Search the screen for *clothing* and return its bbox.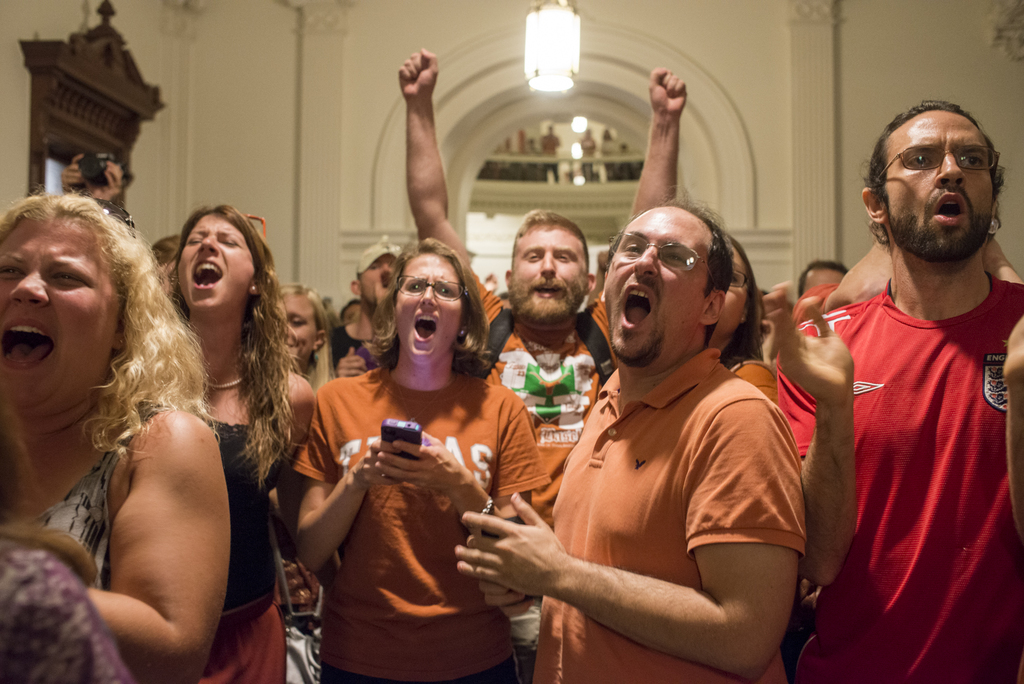
Found: (x1=531, y1=345, x2=806, y2=683).
